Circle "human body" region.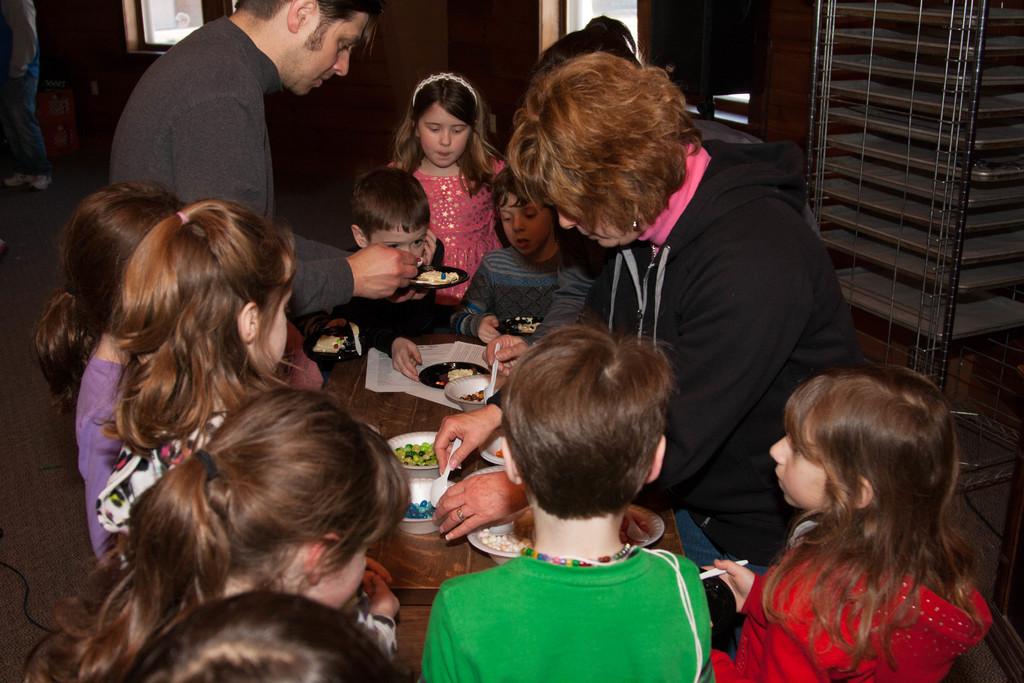
Region: pyautogui.locateOnScreen(500, 70, 865, 548).
